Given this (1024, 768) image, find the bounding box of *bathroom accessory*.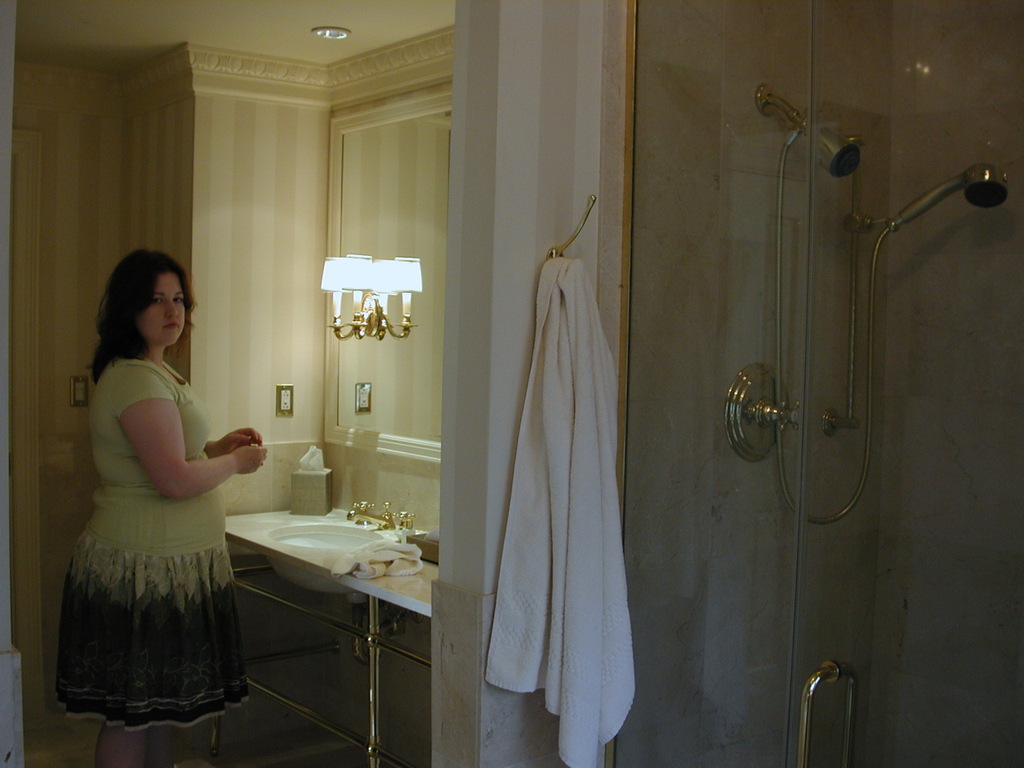
<box>728,360,802,456</box>.
